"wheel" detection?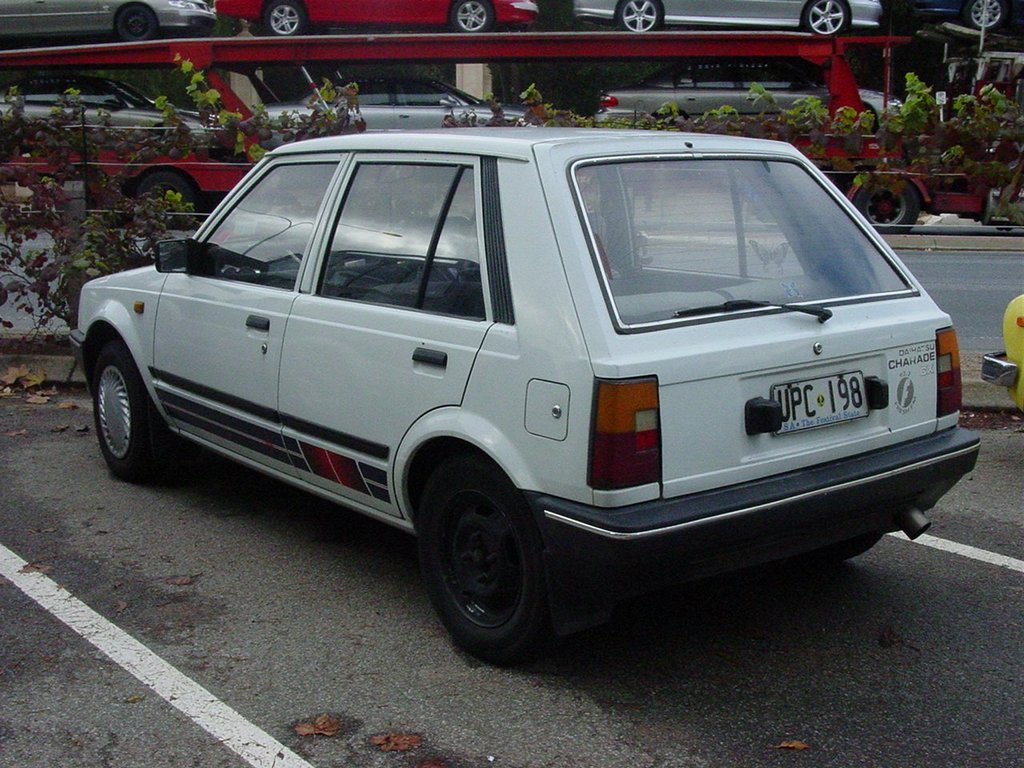
x1=263 y1=2 x2=302 y2=36
